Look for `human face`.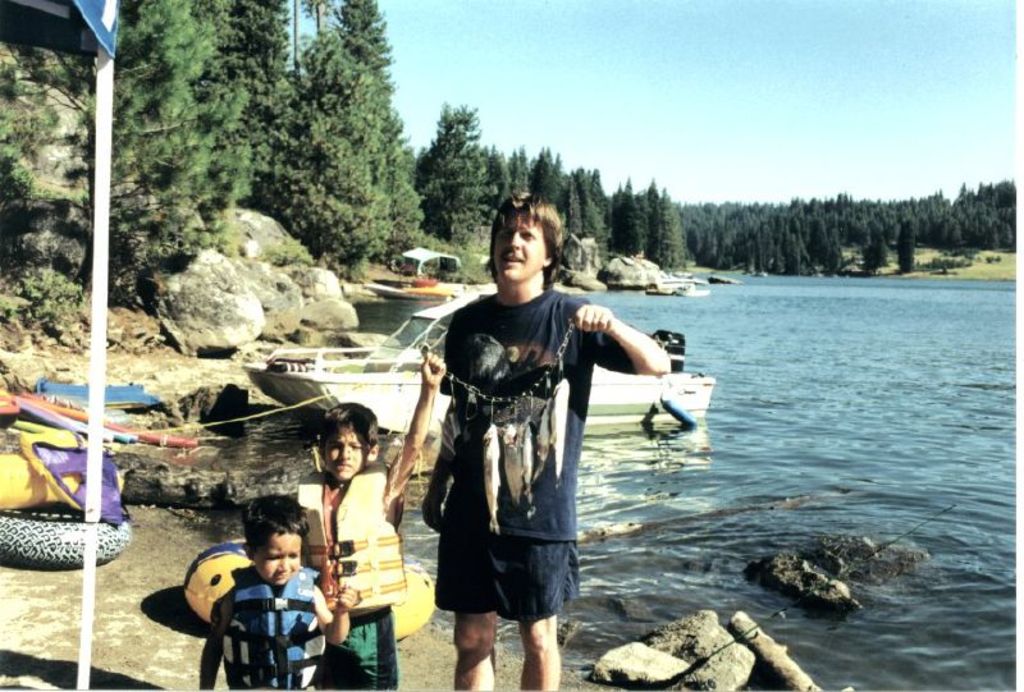
Found: x1=325, y1=432, x2=367, y2=481.
